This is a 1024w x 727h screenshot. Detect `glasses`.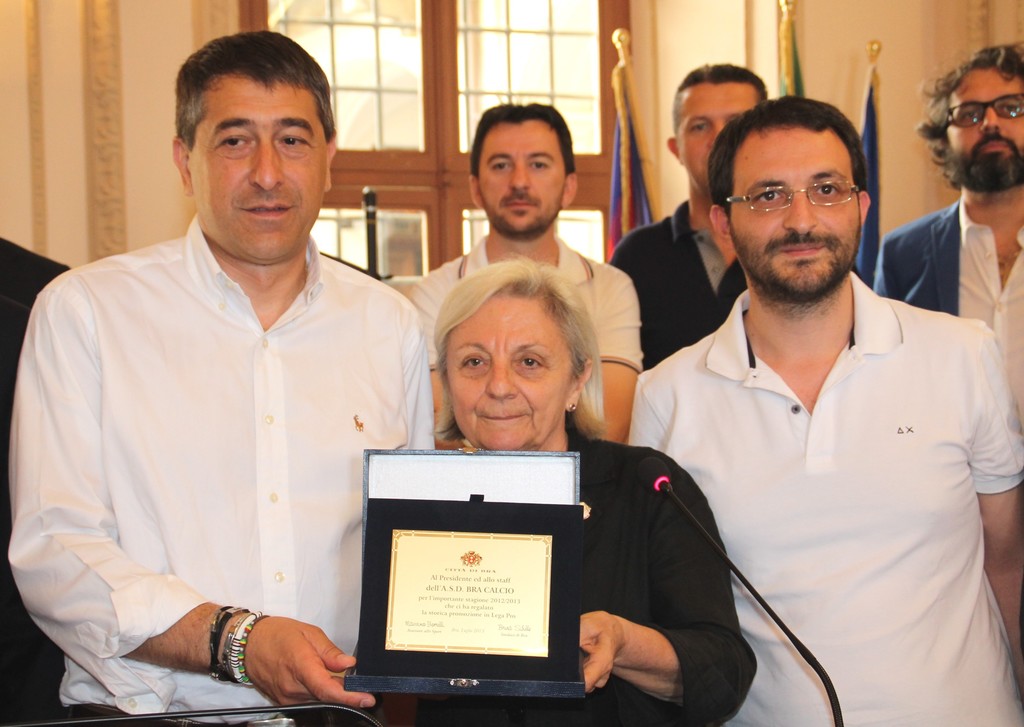
BBox(942, 92, 1023, 129).
